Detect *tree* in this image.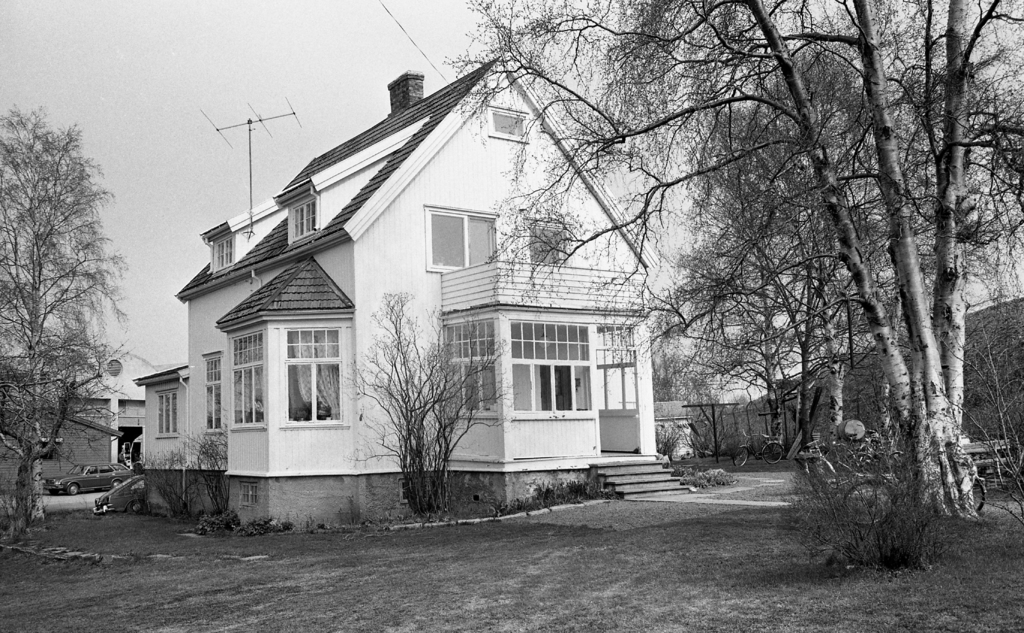
Detection: 336/283/513/522.
